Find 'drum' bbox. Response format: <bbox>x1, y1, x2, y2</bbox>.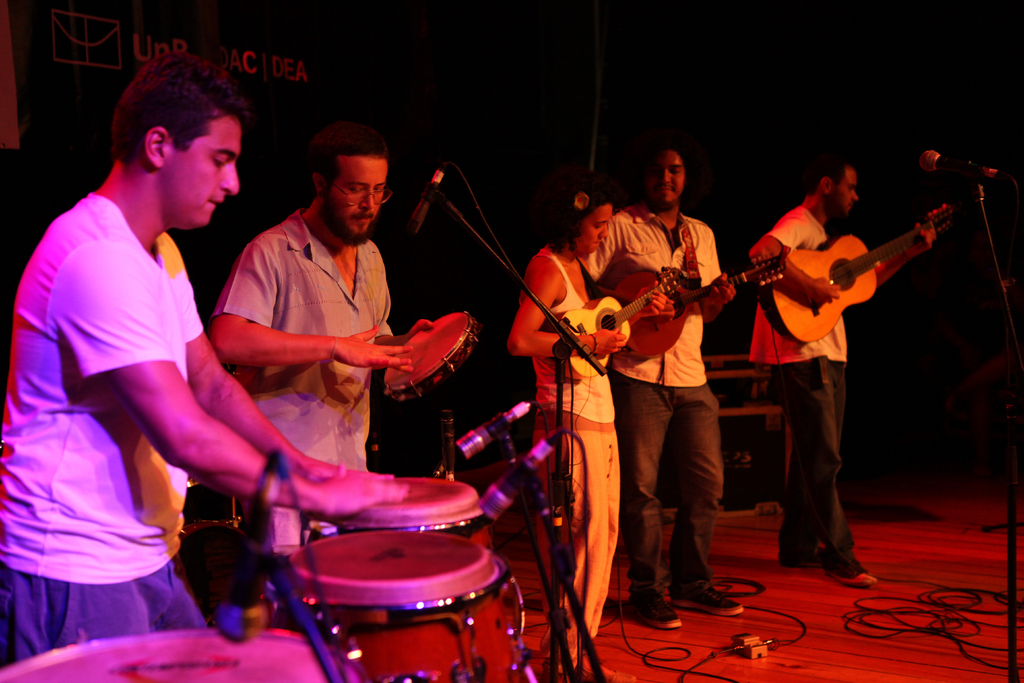
<bbox>283, 529, 532, 682</bbox>.
